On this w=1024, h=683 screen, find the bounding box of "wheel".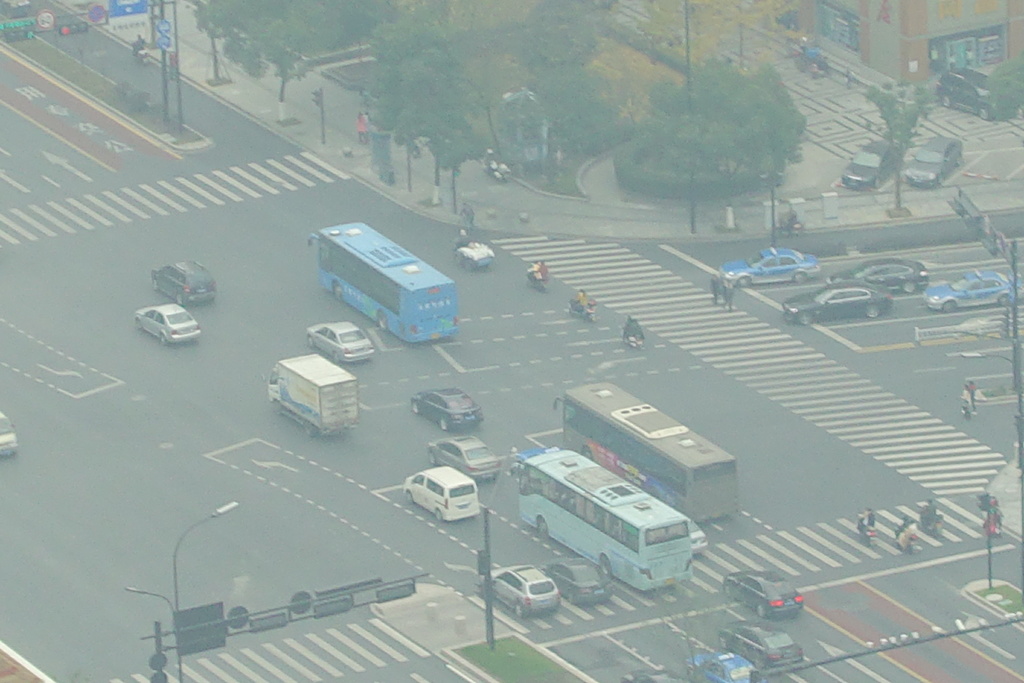
Bounding box: bbox=(795, 274, 801, 279).
